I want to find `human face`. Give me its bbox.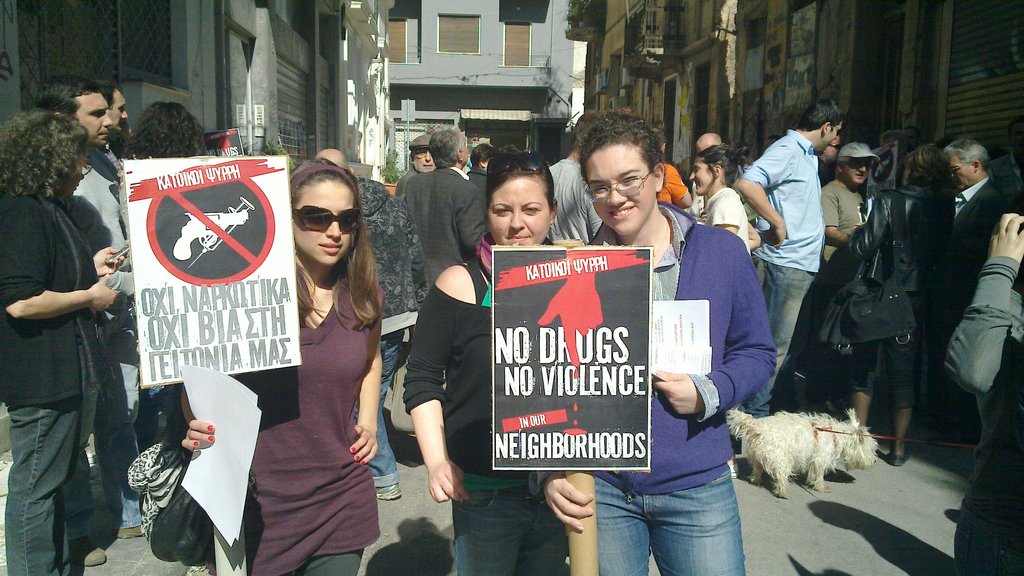
{"x1": 412, "y1": 150, "x2": 433, "y2": 172}.
